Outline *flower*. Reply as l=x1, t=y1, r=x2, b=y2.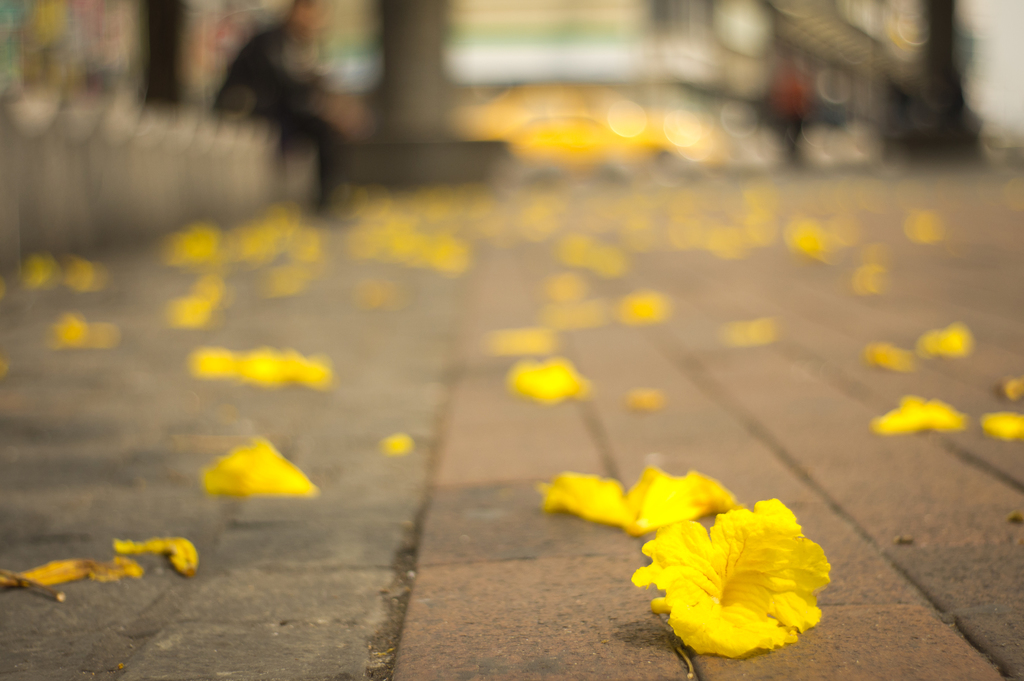
l=205, t=438, r=303, b=490.
